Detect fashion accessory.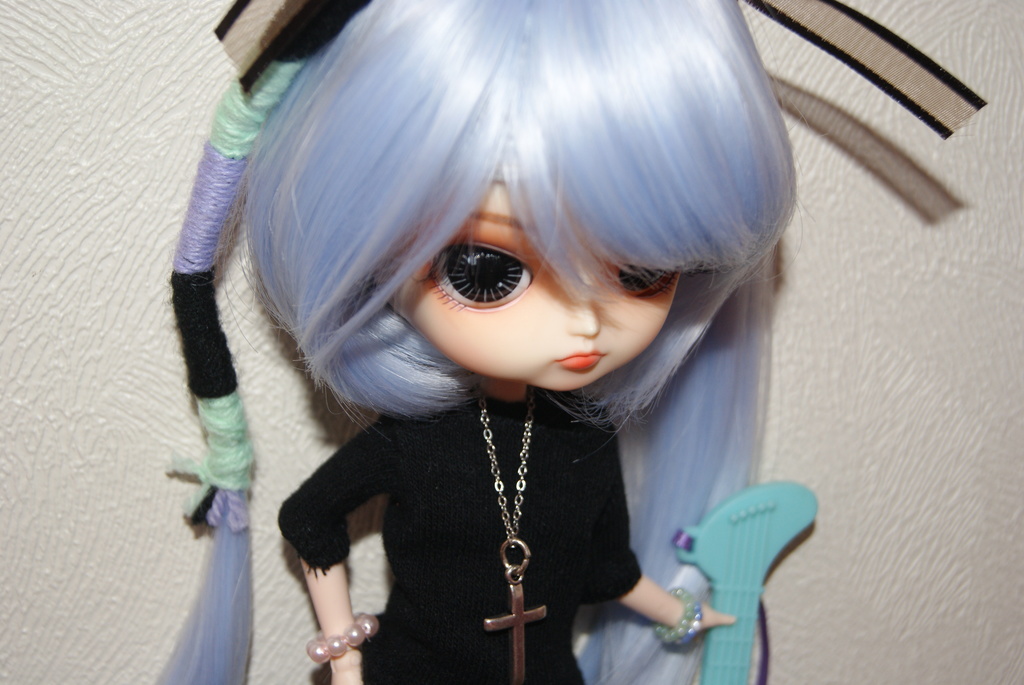
Detected at l=314, t=619, r=374, b=669.
